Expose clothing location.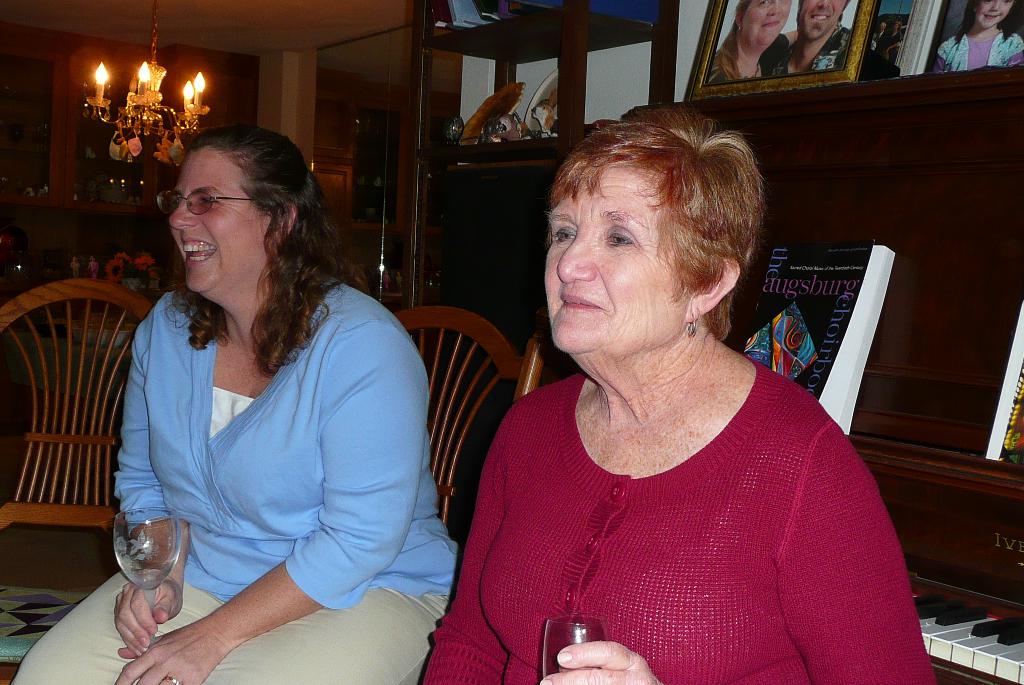
Exposed at 433,336,890,667.
